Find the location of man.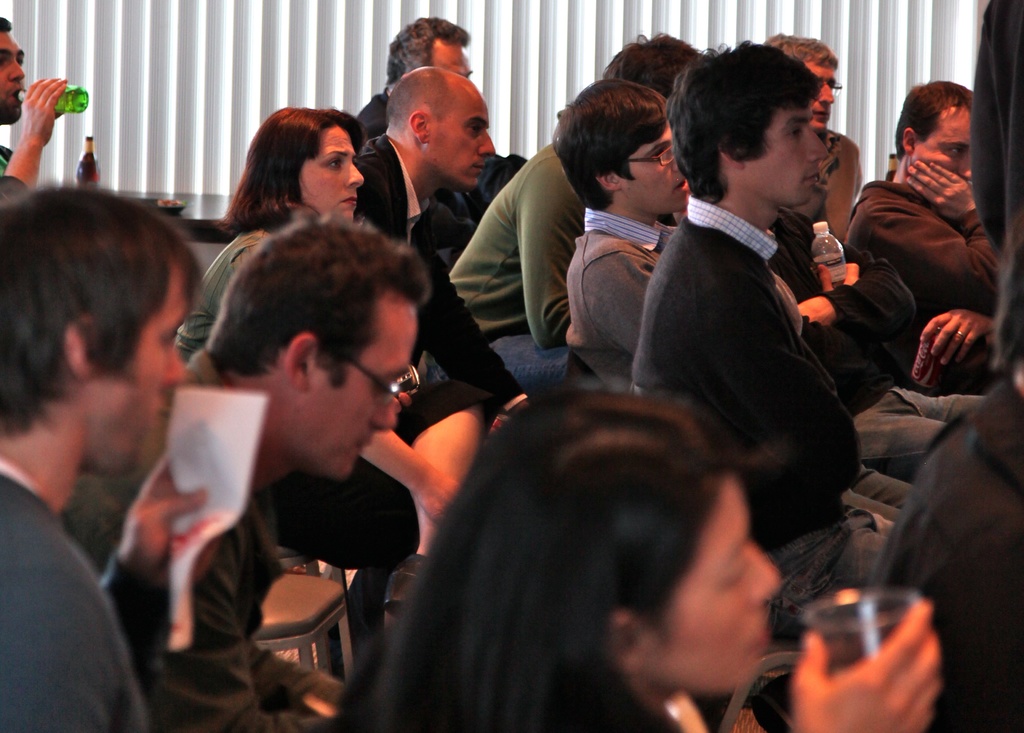
Location: <region>629, 54, 893, 583</region>.
